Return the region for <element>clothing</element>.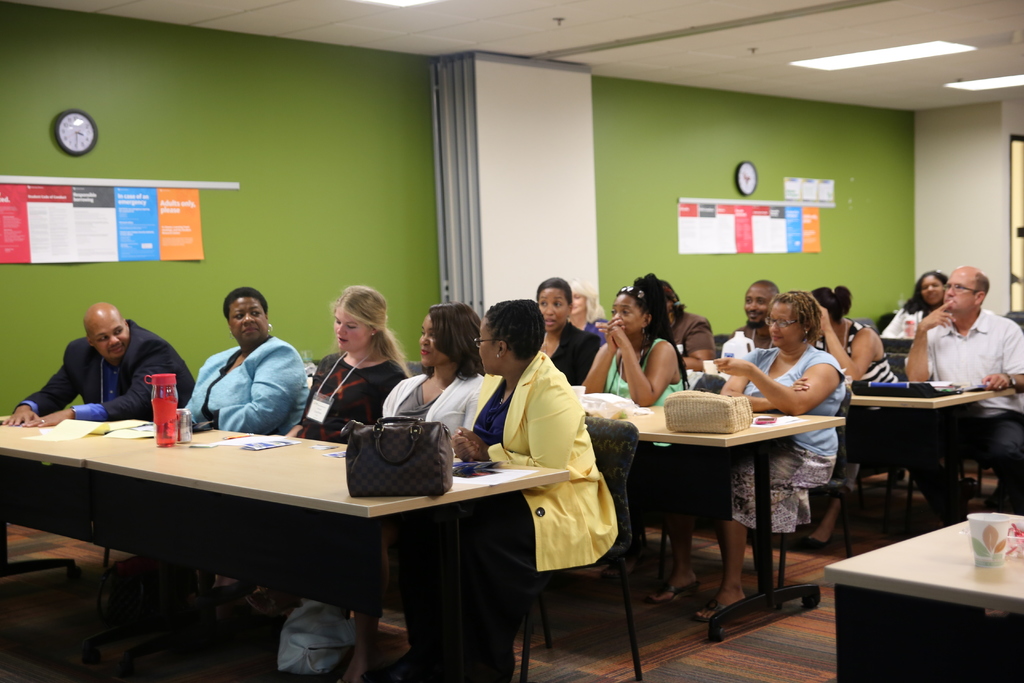
<box>721,318,778,358</box>.
